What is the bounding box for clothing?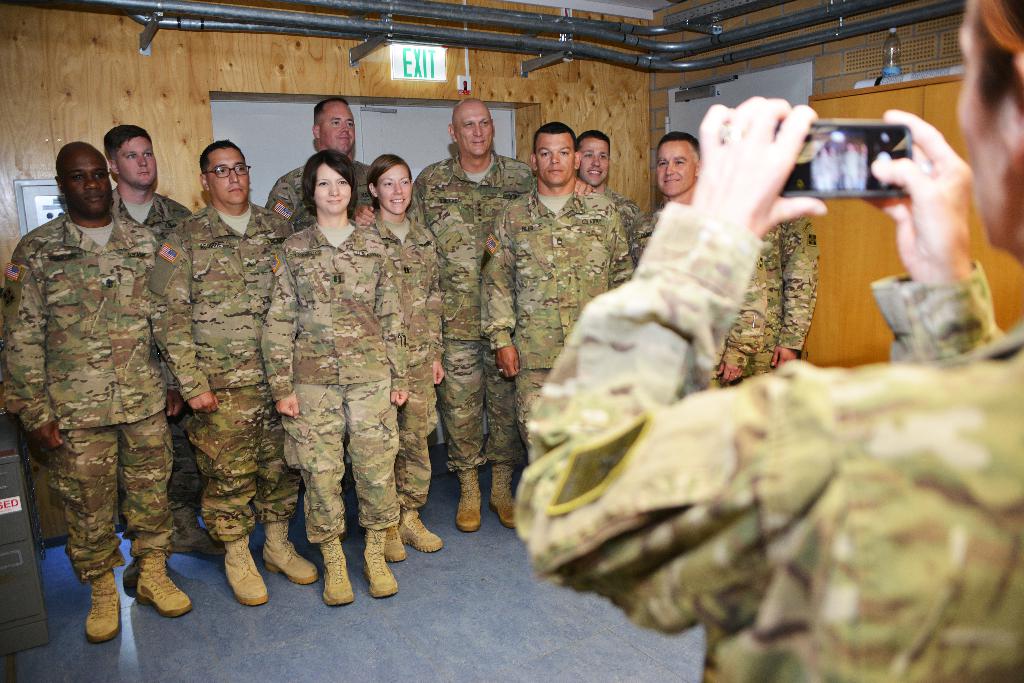
box(477, 178, 635, 451).
